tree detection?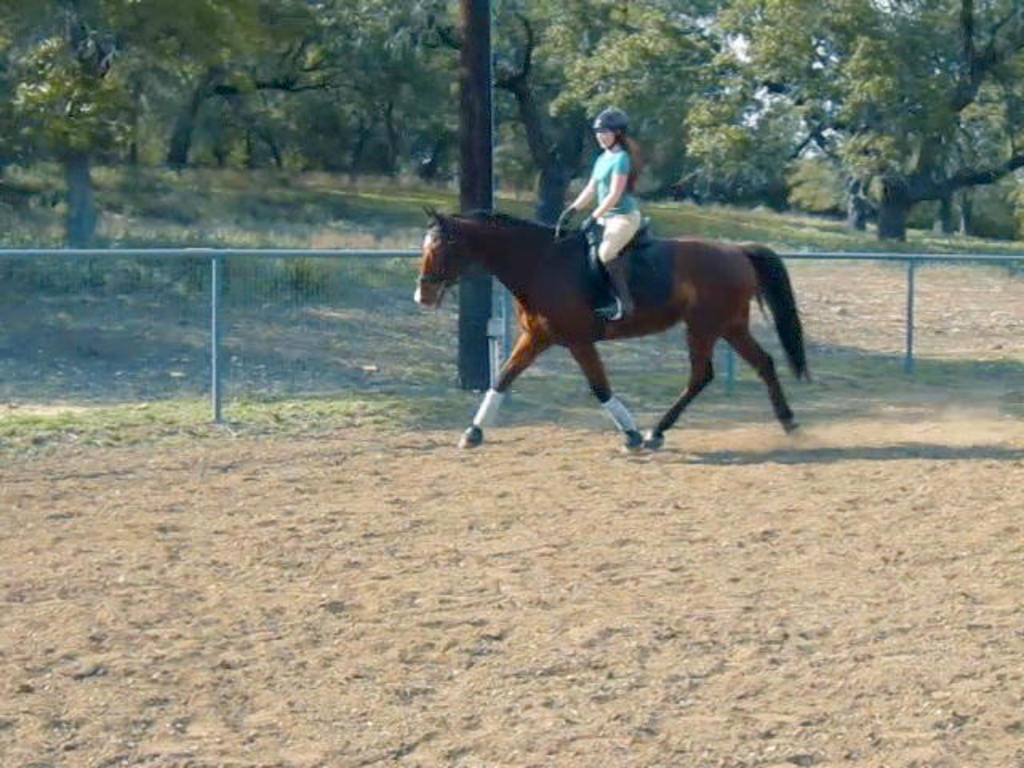
BBox(926, 0, 1022, 242)
